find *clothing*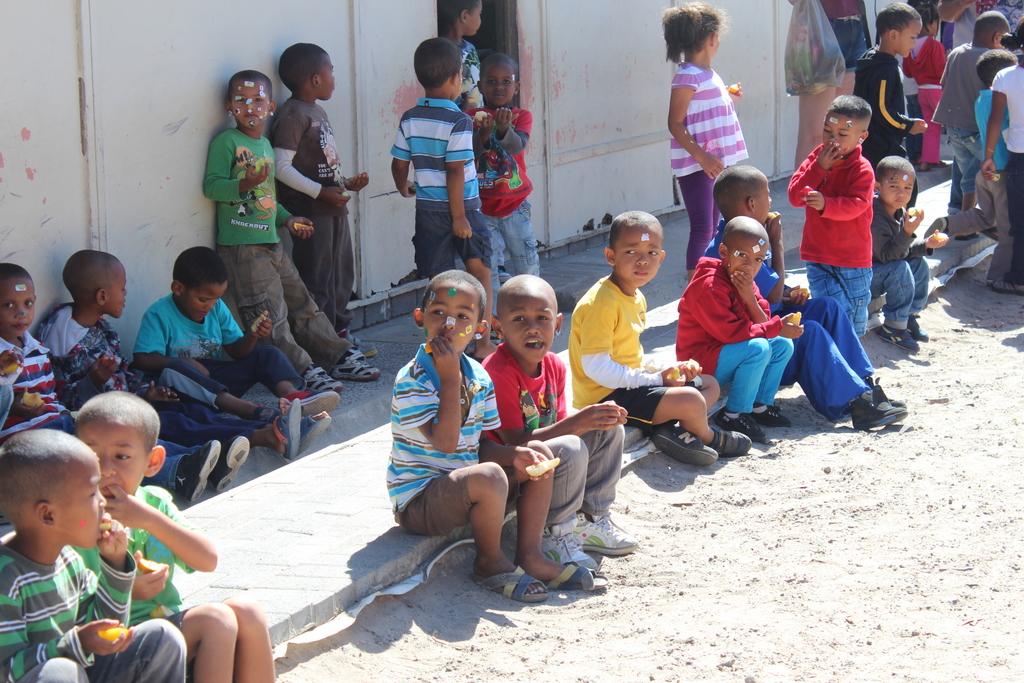
{"left": 669, "top": 58, "right": 747, "bottom": 181}
